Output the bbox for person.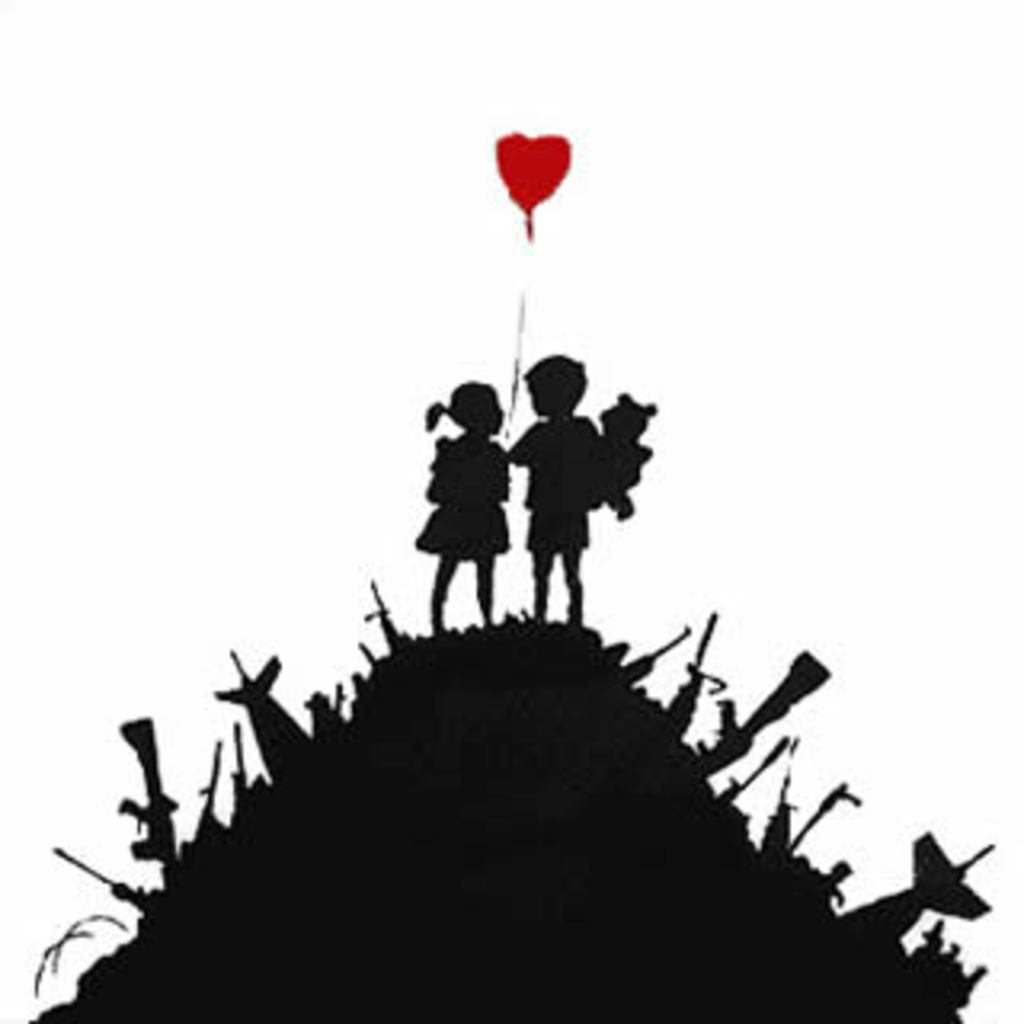
<bbox>506, 352, 608, 624</bbox>.
